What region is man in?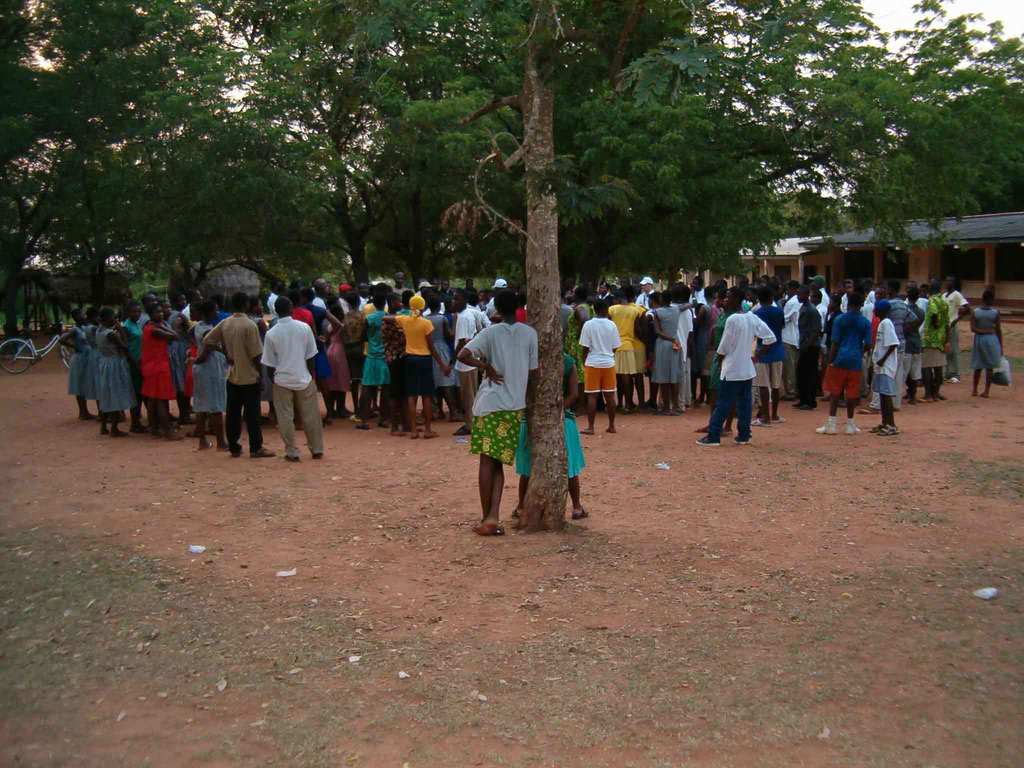
crop(142, 294, 159, 324).
